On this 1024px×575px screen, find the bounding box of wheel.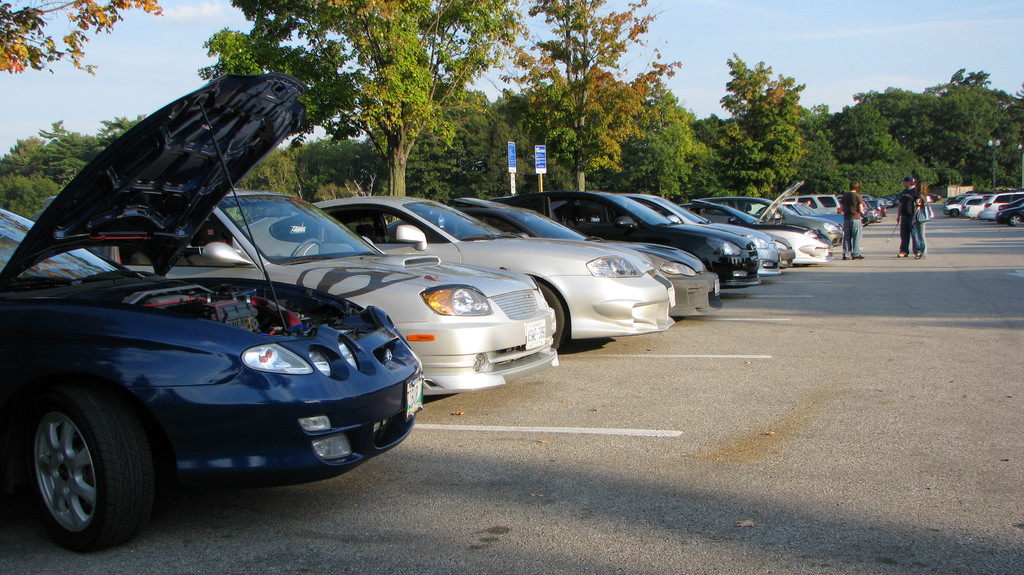
Bounding box: rect(451, 232, 463, 238).
